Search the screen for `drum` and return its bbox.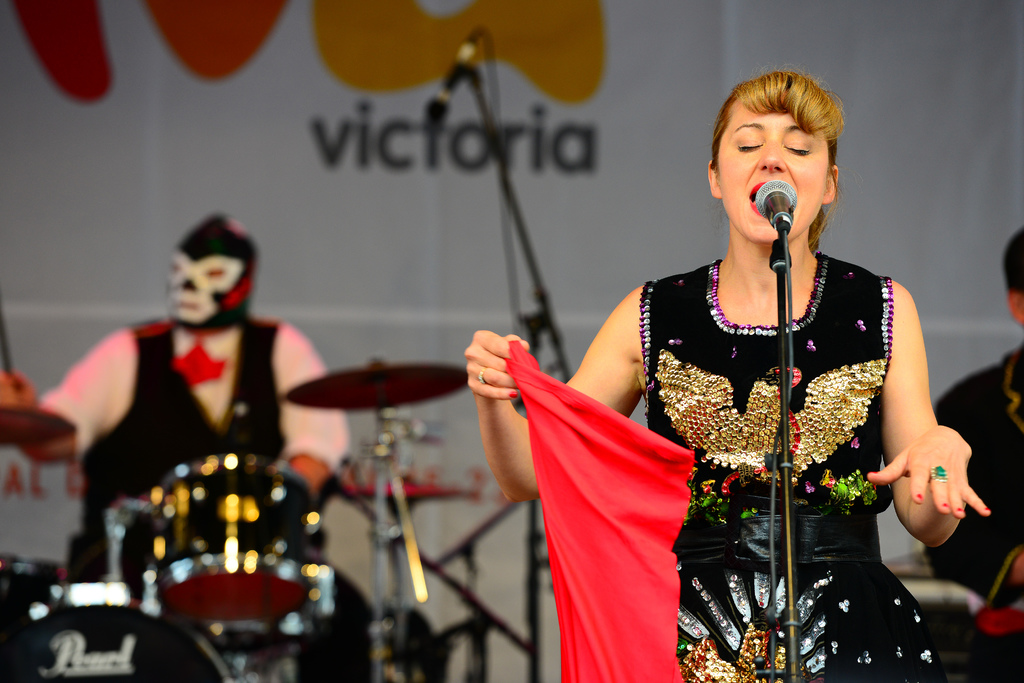
Found: <region>0, 558, 67, 627</region>.
